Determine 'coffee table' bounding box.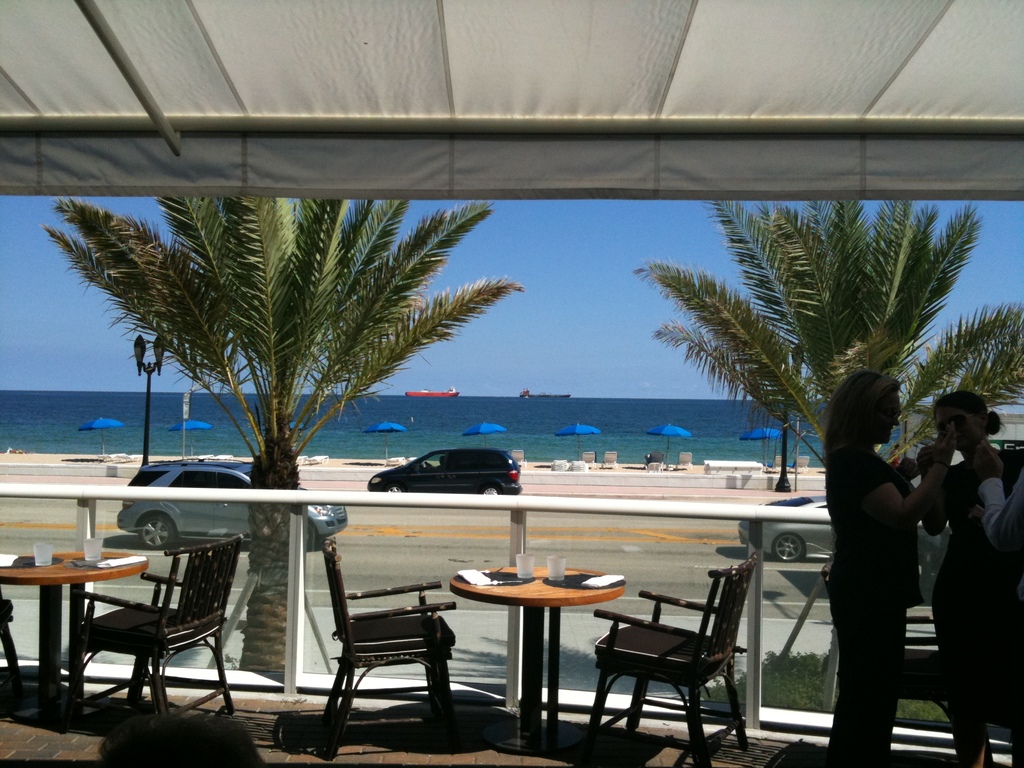
Determined: rect(0, 545, 158, 730).
